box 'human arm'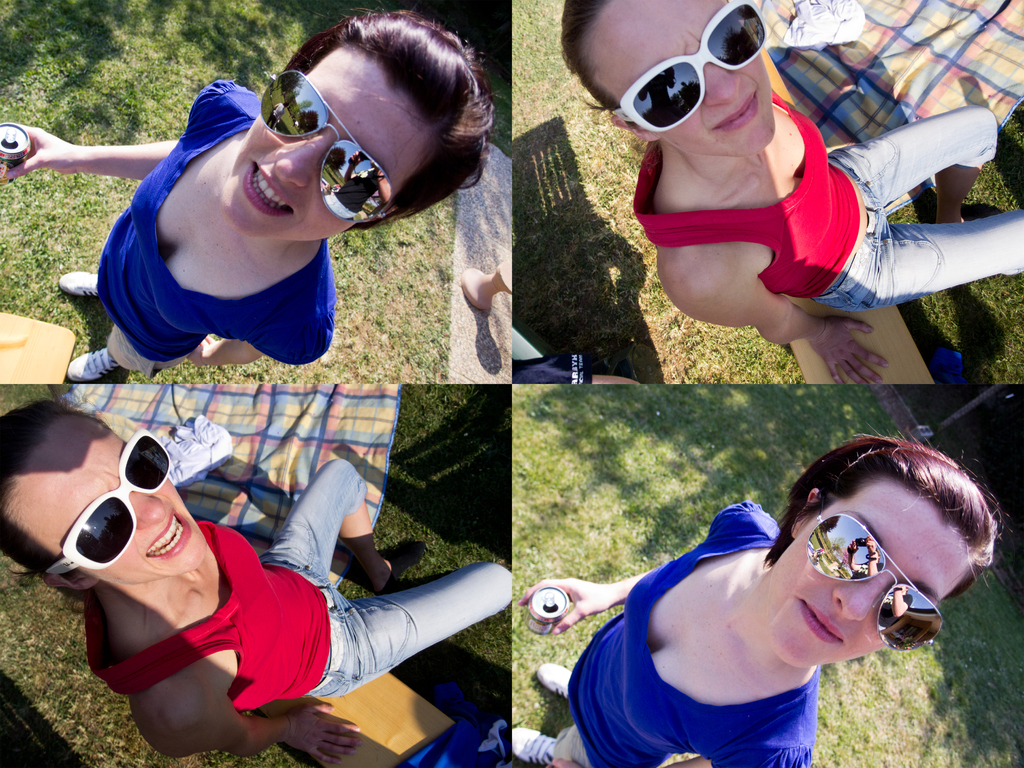
detection(664, 746, 812, 767)
